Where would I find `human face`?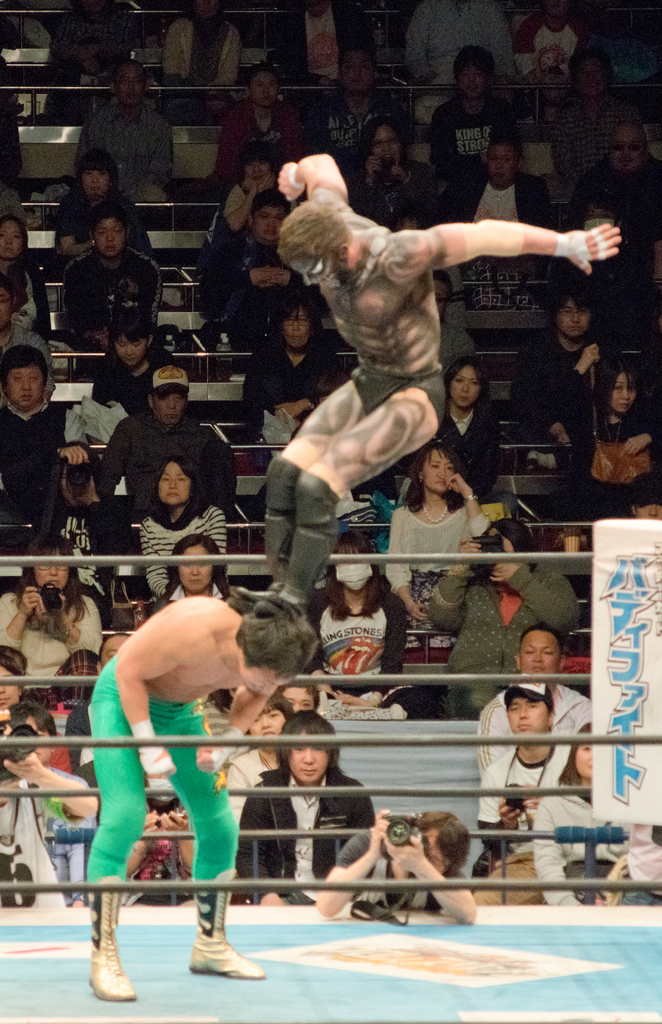
At [424, 452, 448, 494].
